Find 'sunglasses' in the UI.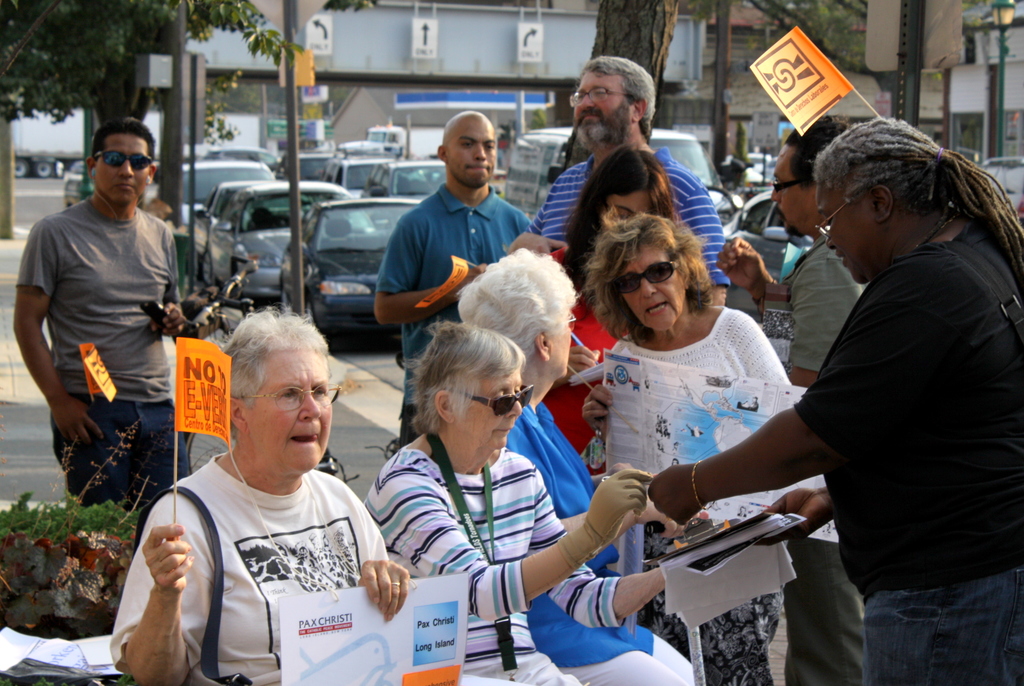
UI element at detection(609, 254, 675, 296).
